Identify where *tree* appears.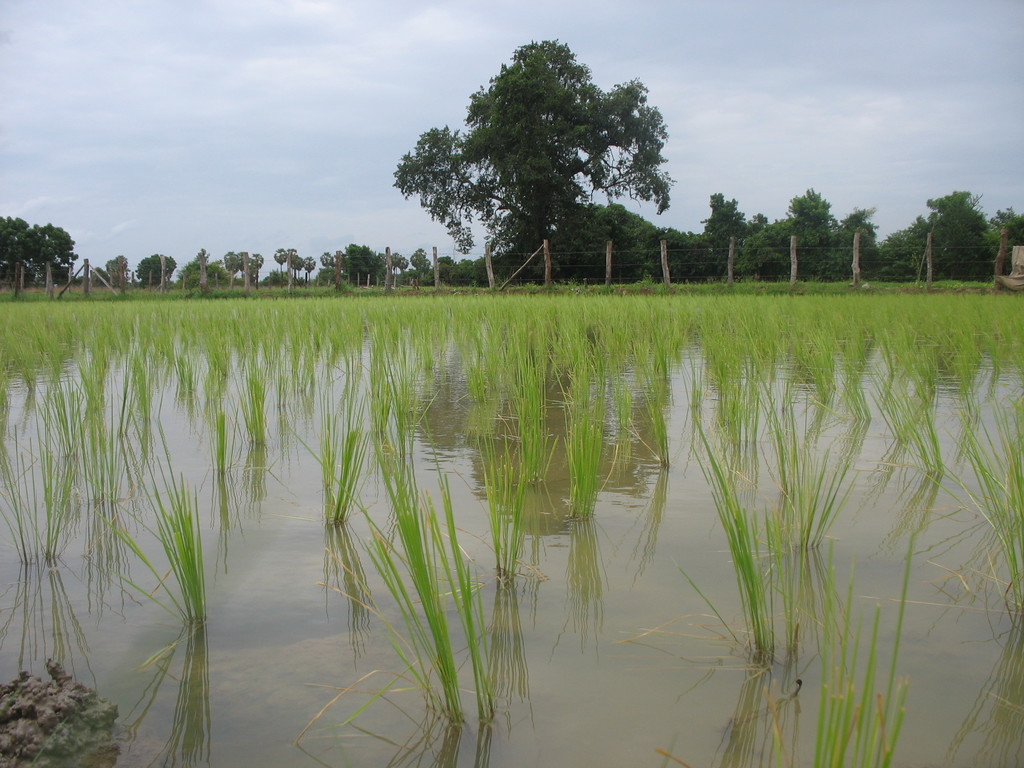
Appears at [left=981, top=211, right=1023, bottom=280].
